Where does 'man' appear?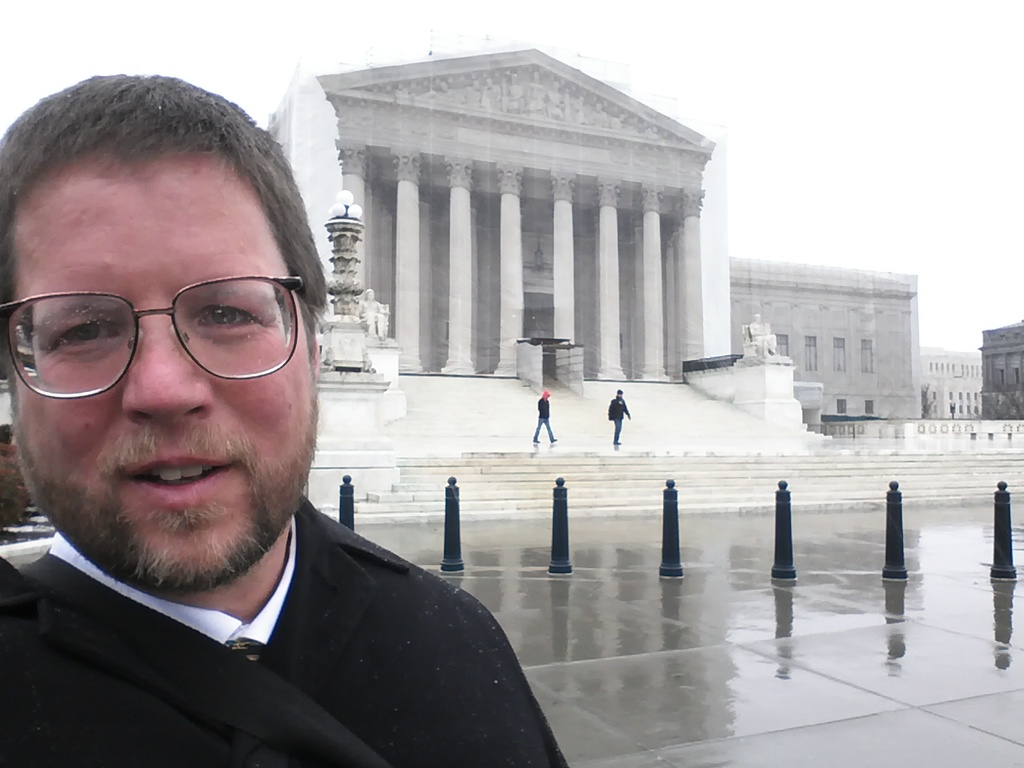
Appears at x1=608 y1=390 x2=632 y2=445.
